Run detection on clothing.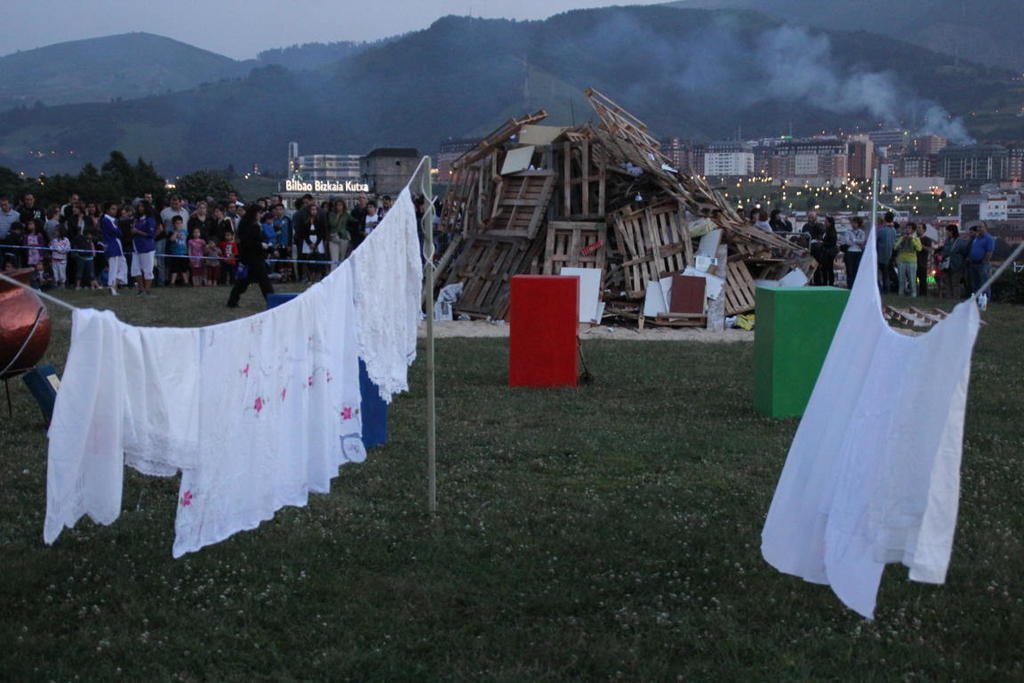
Result: bbox=(42, 179, 426, 563).
